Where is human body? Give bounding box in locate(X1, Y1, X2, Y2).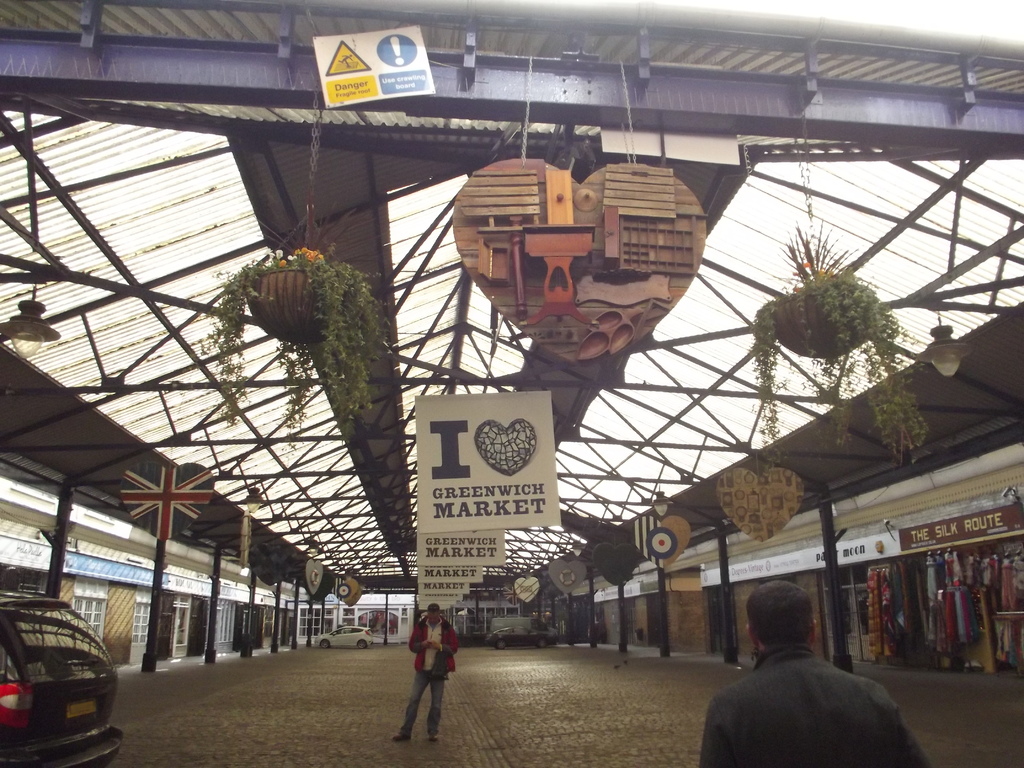
locate(406, 621, 465, 736).
